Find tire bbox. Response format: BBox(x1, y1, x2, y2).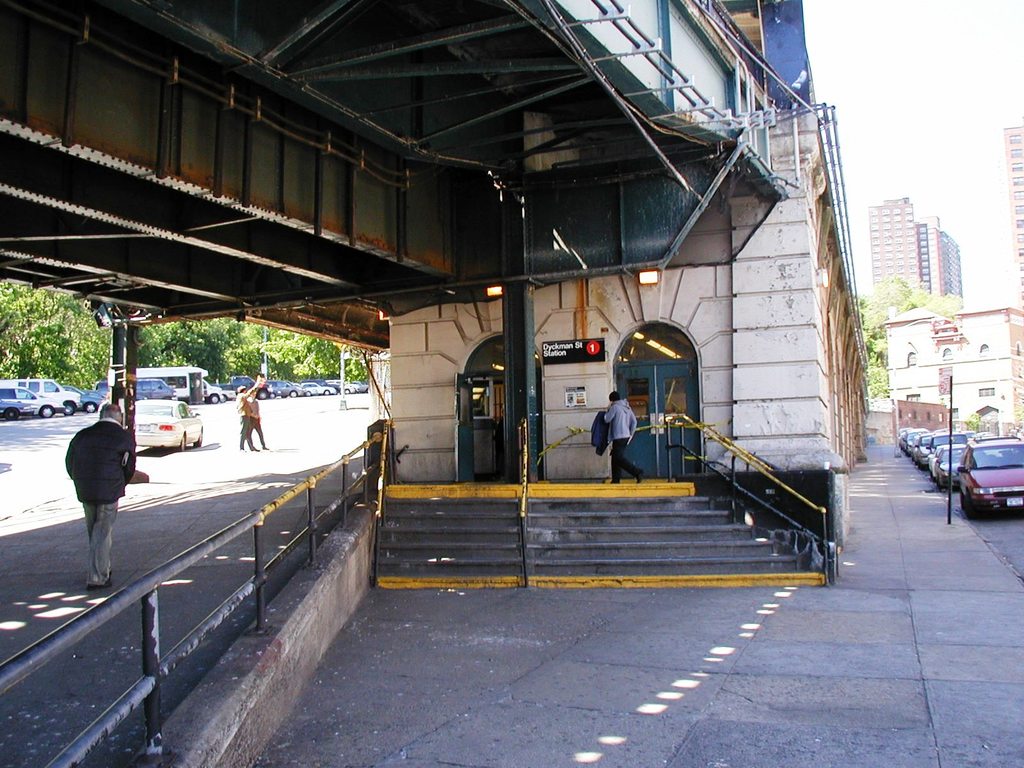
BBox(62, 403, 74, 415).
